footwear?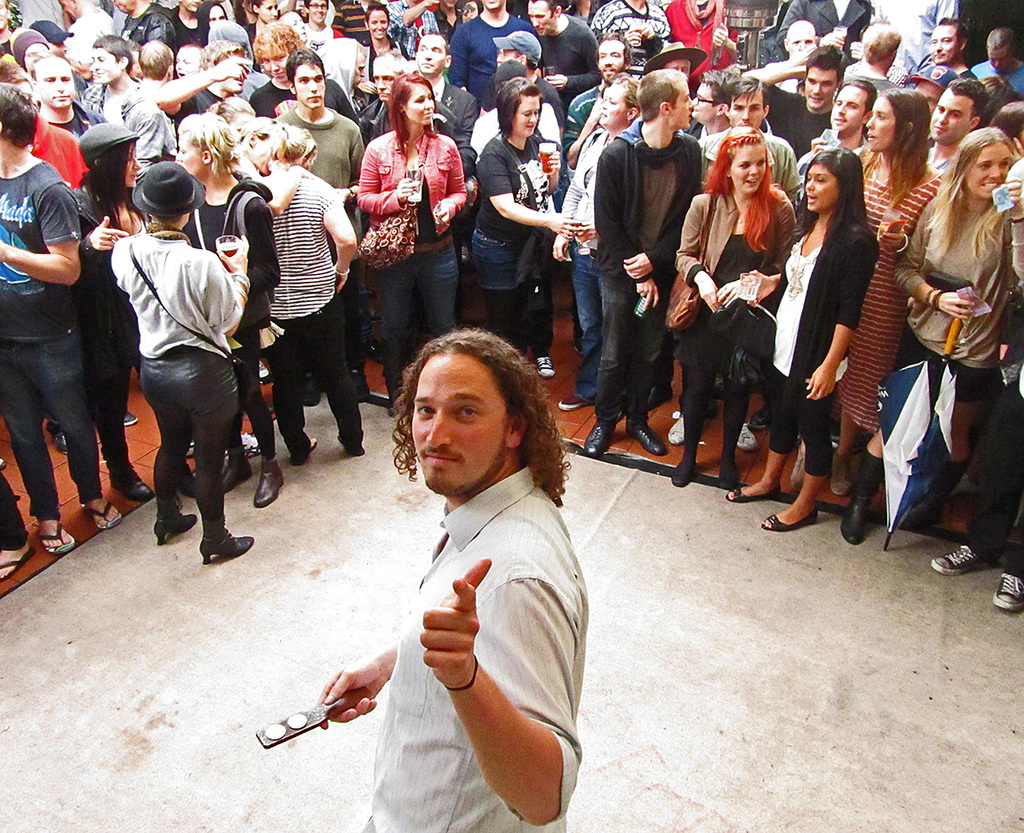
[203,529,256,561]
